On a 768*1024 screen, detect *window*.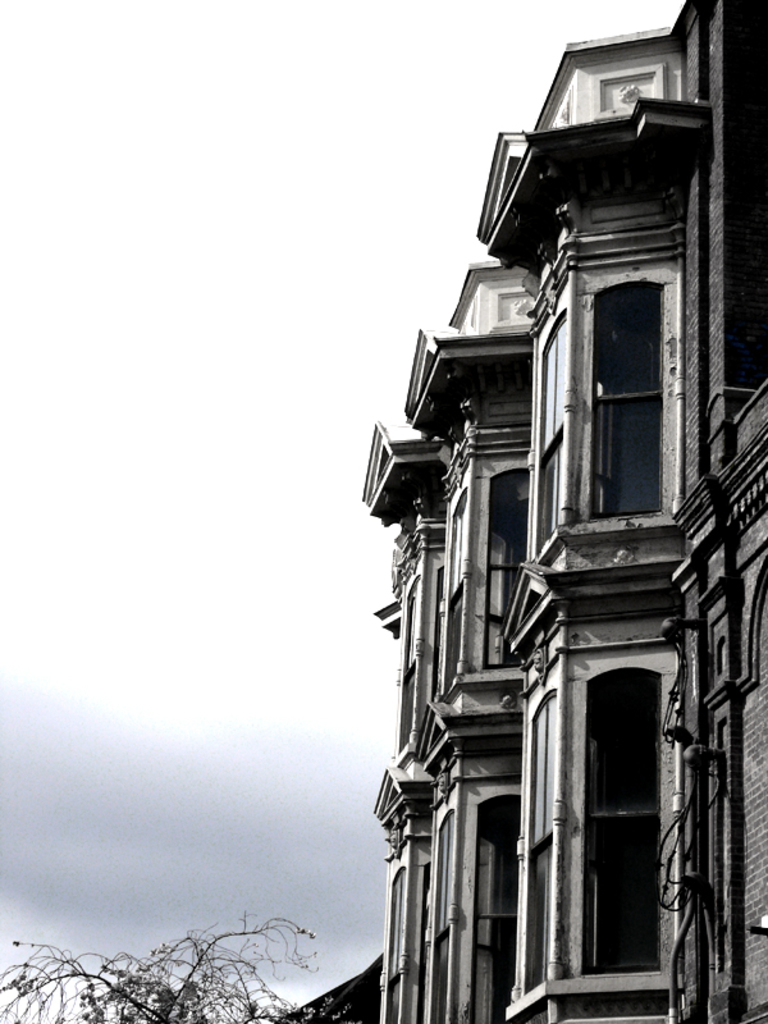
{"left": 596, "top": 604, "right": 696, "bottom": 970}.
